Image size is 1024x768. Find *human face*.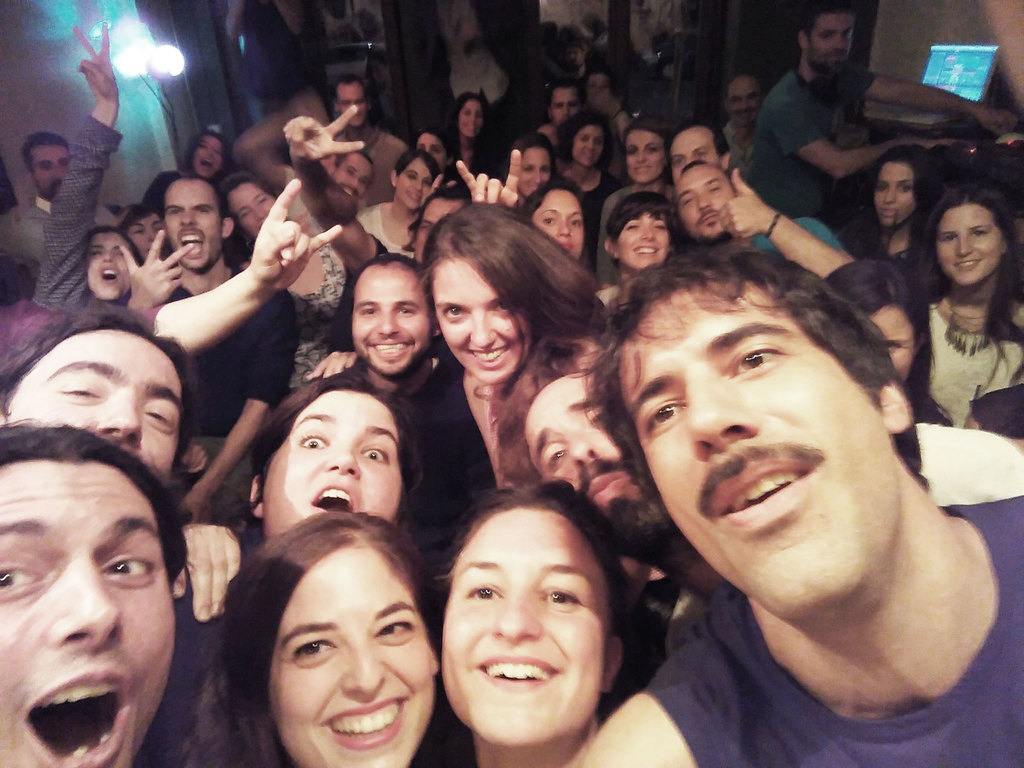
BBox(533, 187, 585, 259).
